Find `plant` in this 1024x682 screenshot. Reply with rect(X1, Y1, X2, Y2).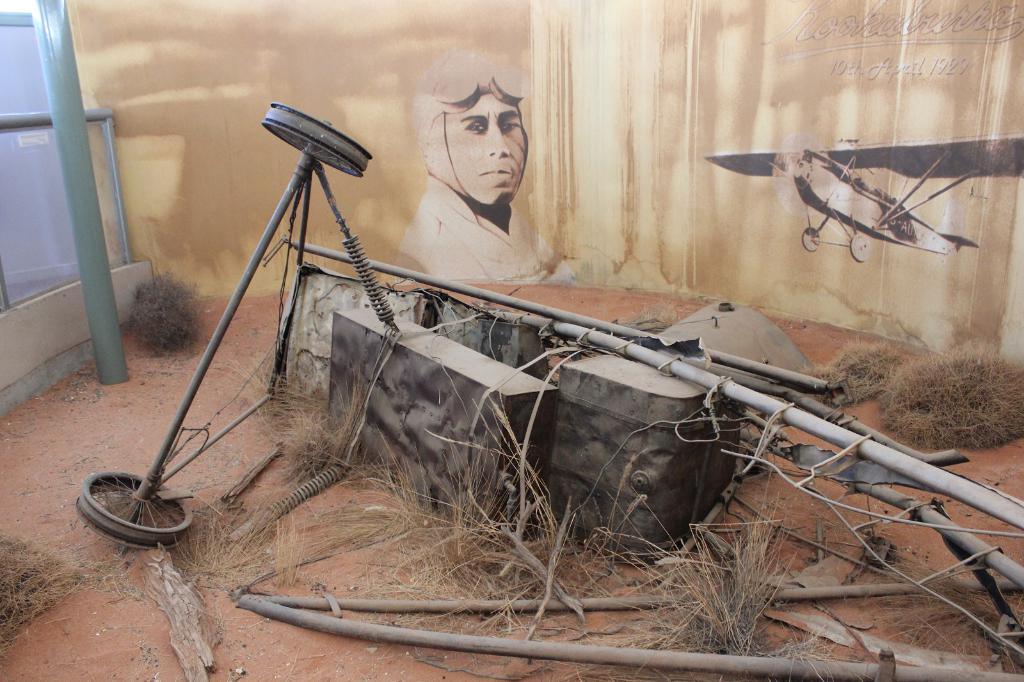
rect(869, 550, 1023, 681).
